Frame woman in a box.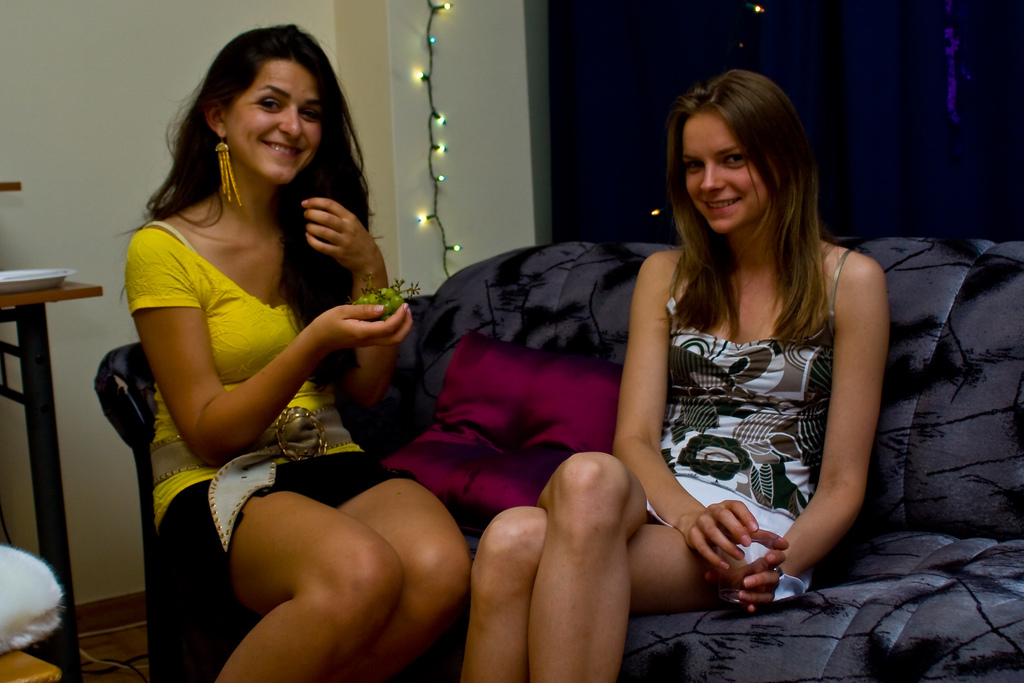
pyautogui.locateOnScreen(122, 26, 468, 677).
